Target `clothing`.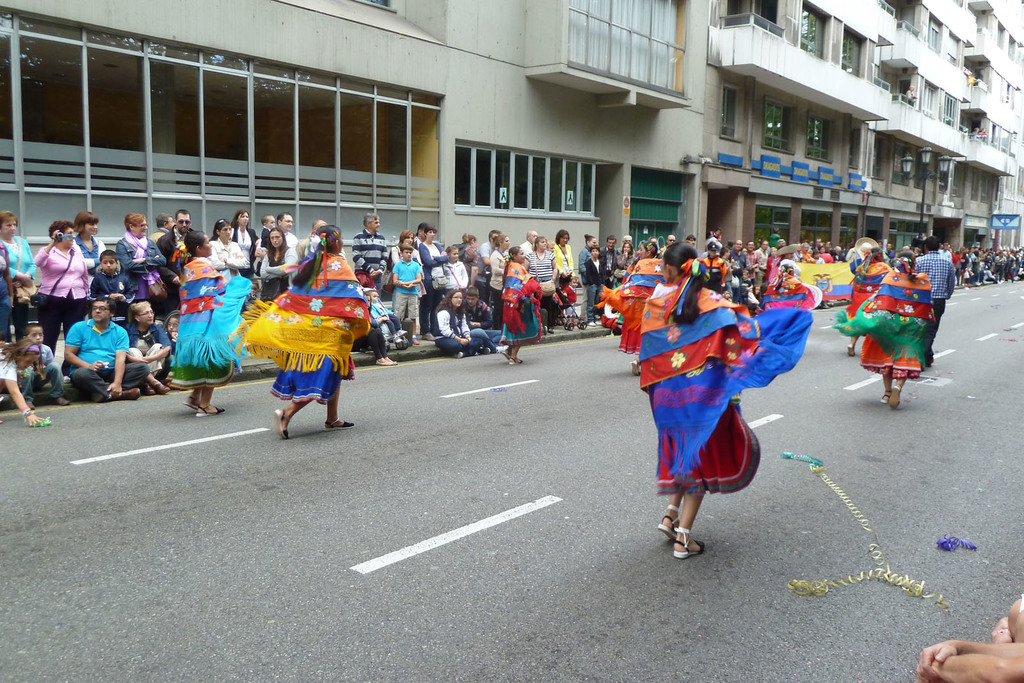
Target region: bbox=(838, 266, 925, 376).
